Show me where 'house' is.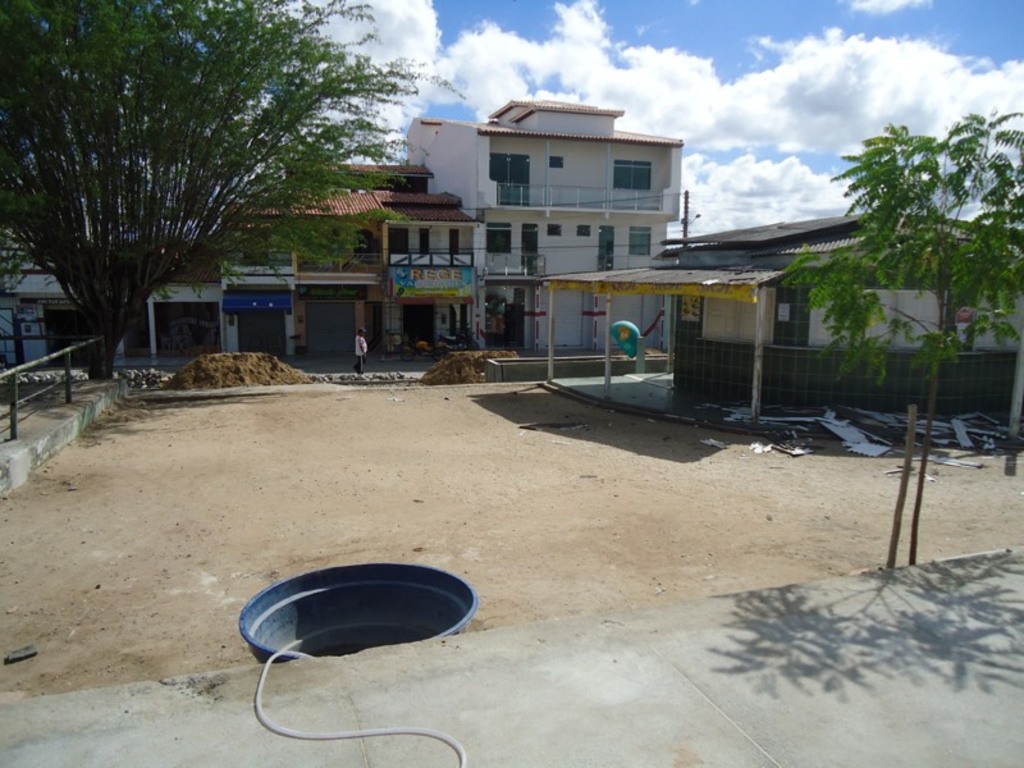
'house' is at <box>393,93,680,361</box>.
